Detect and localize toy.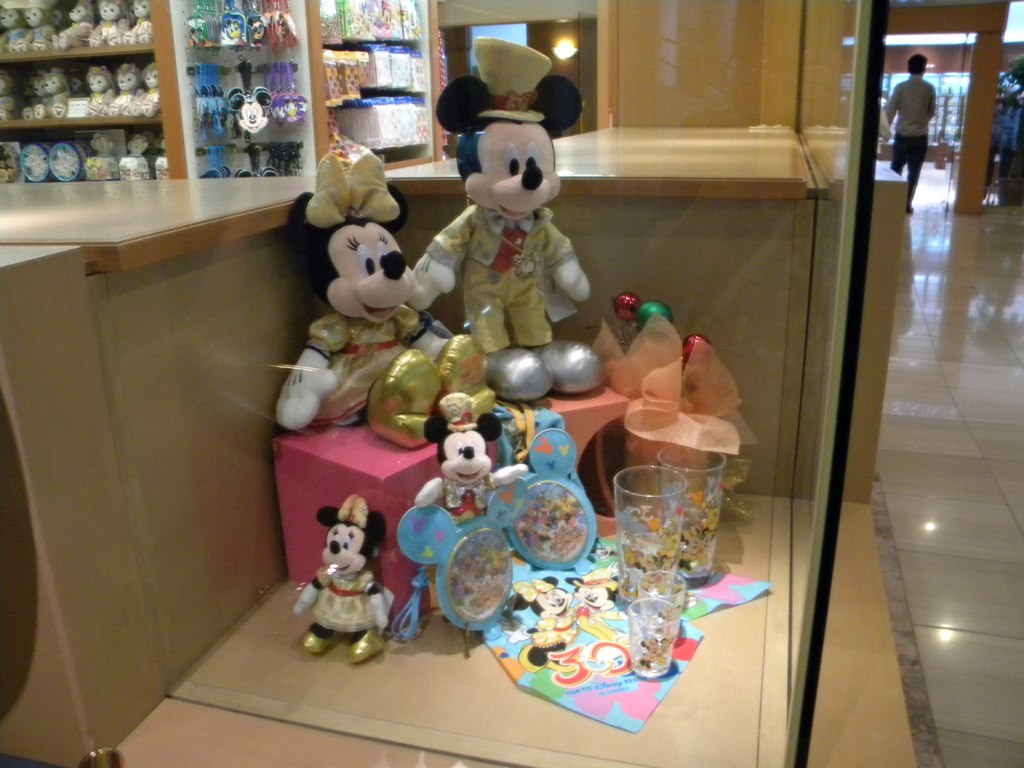
Localized at (x1=21, y1=76, x2=45, y2=116).
